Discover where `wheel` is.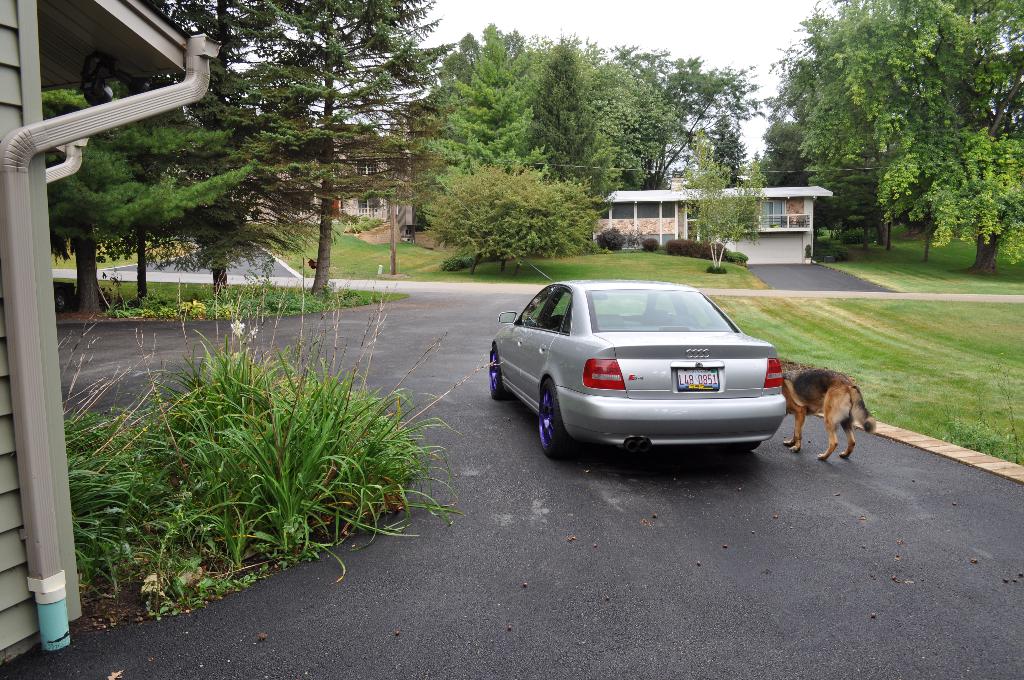
Discovered at locate(730, 443, 764, 453).
